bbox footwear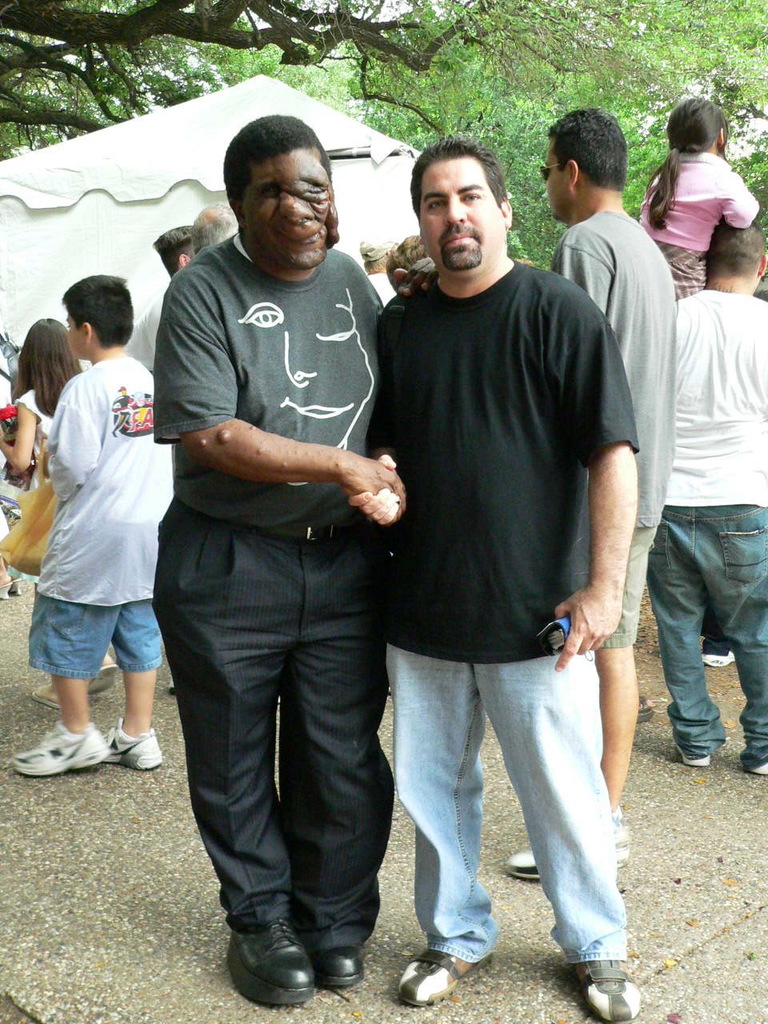
BBox(744, 756, 767, 782)
